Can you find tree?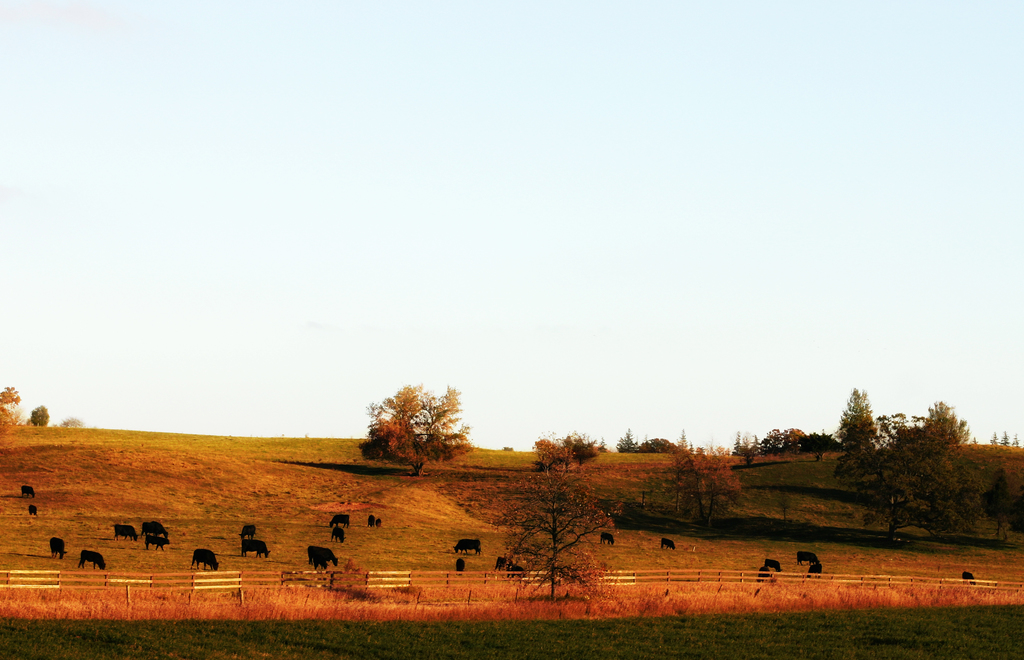
Yes, bounding box: Rect(896, 396, 975, 537).
